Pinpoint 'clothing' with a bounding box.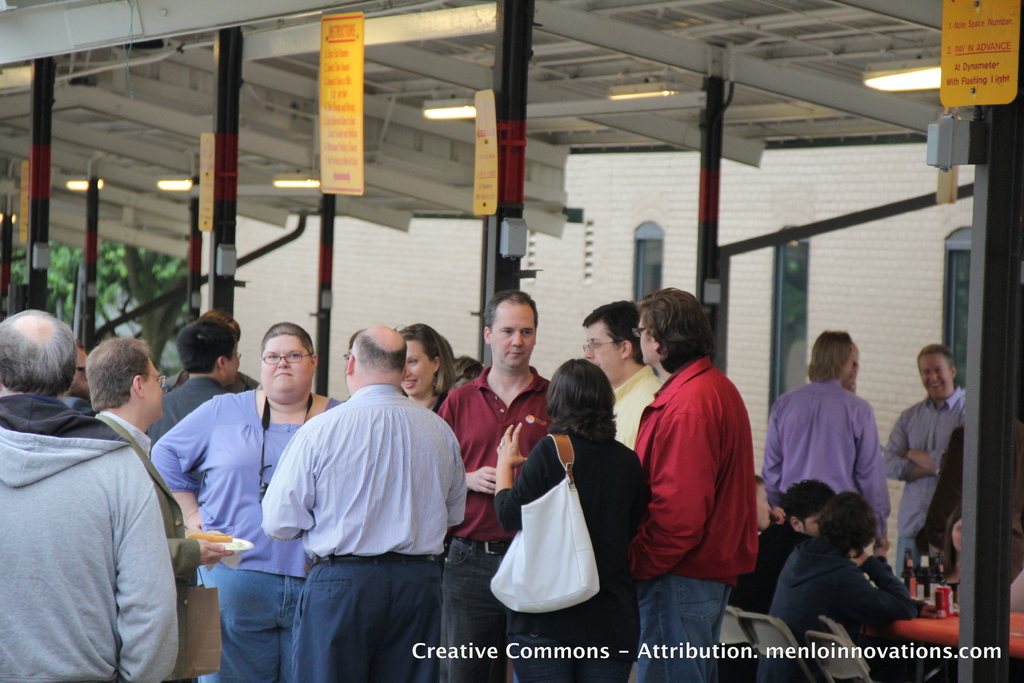
rect(887, 384, 968, 541).
